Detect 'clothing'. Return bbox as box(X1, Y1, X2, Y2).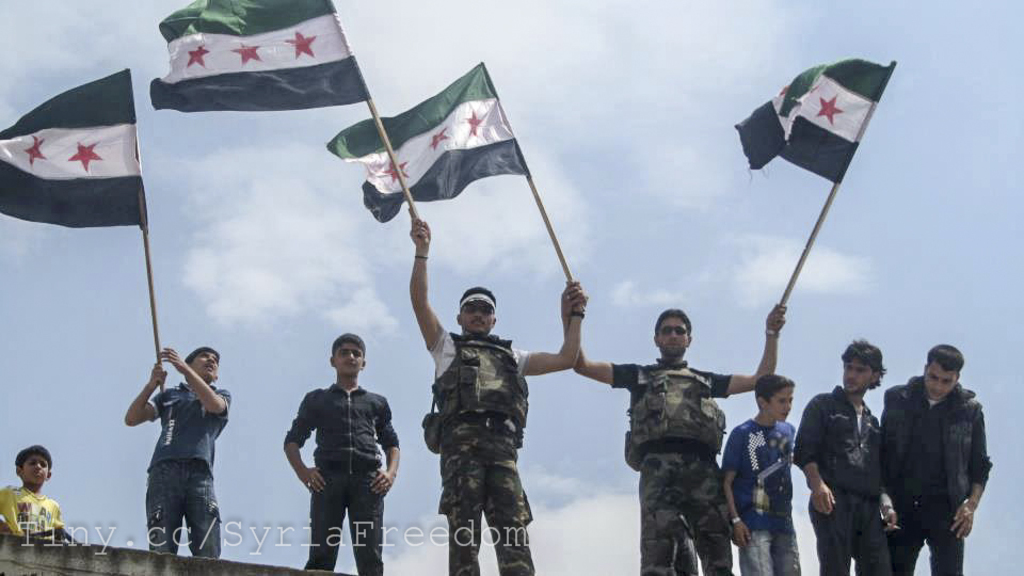
box(430, 332, 538, 575).
